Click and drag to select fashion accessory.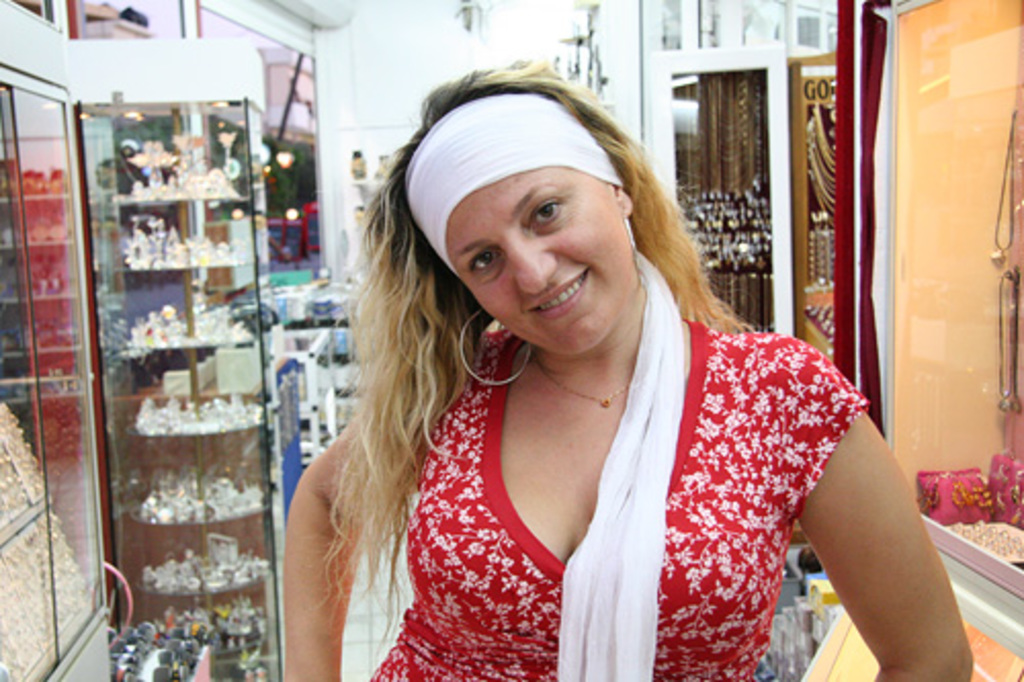
Selection: bbox=(532, 363, 639, 406).
